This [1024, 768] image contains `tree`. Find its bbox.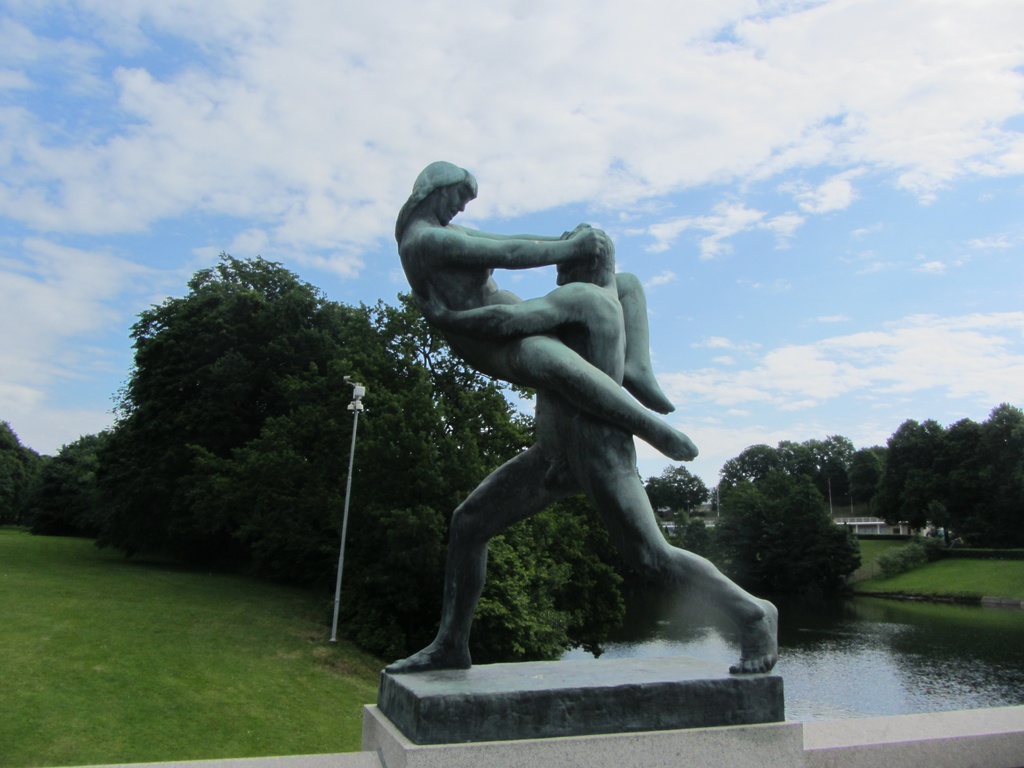
BBox(639, 466, 708, 509).
